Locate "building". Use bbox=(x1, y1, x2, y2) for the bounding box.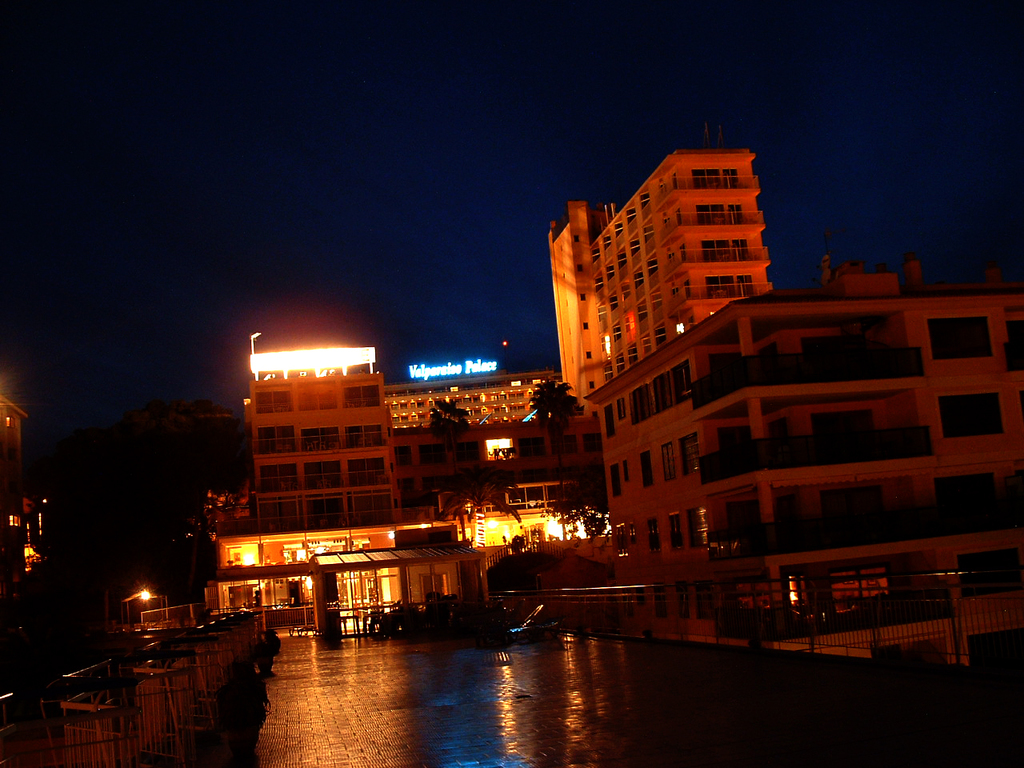
bbox=(586, 258, 1023, 658).
